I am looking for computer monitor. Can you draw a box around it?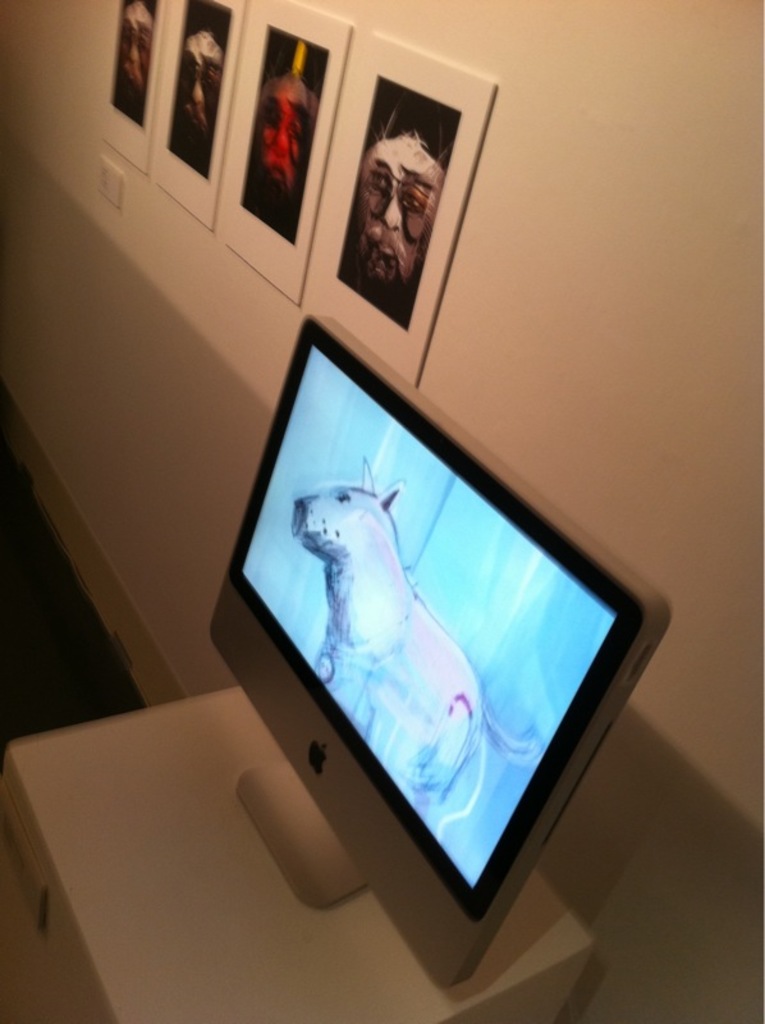
Sure, the bounding box is BBox(184, 255, 681, 1023).
